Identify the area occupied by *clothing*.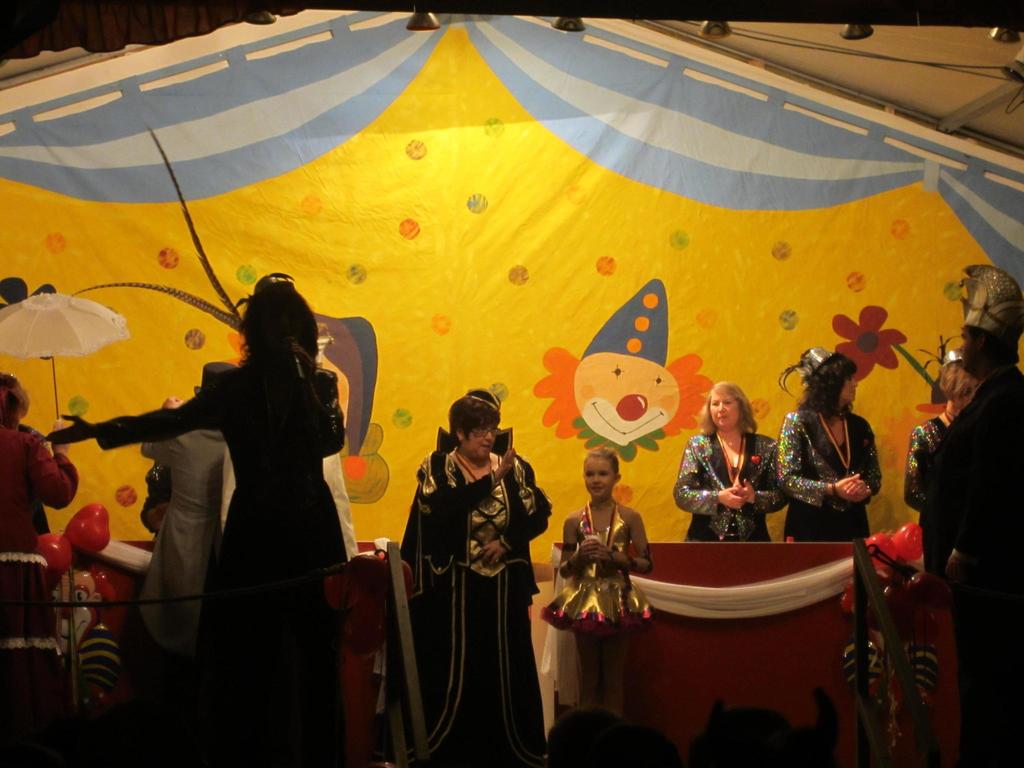
Area: detection(0, 425, 77, 651).
